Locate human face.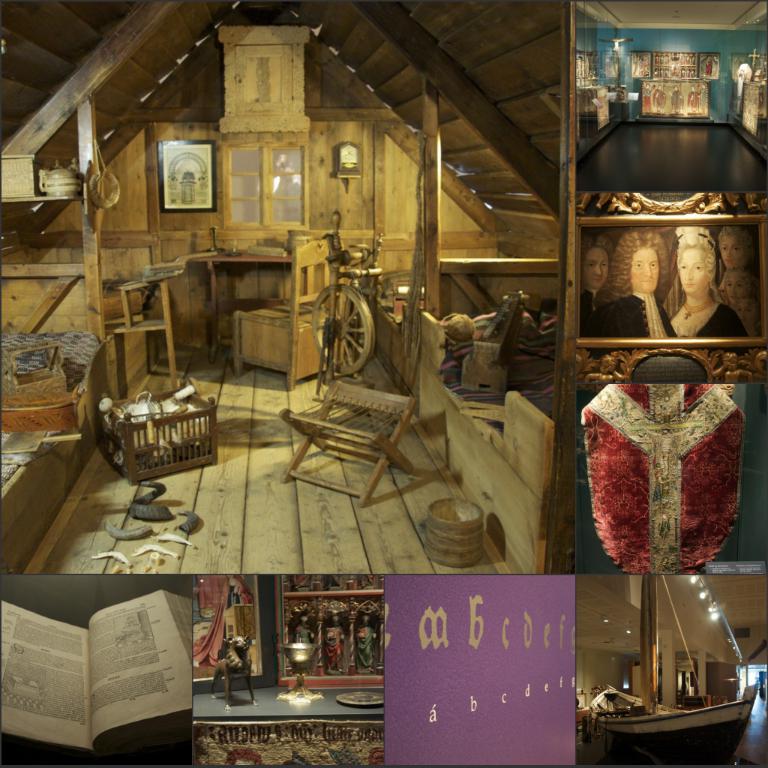
Bounding box: [629, 245, 659, 296].
